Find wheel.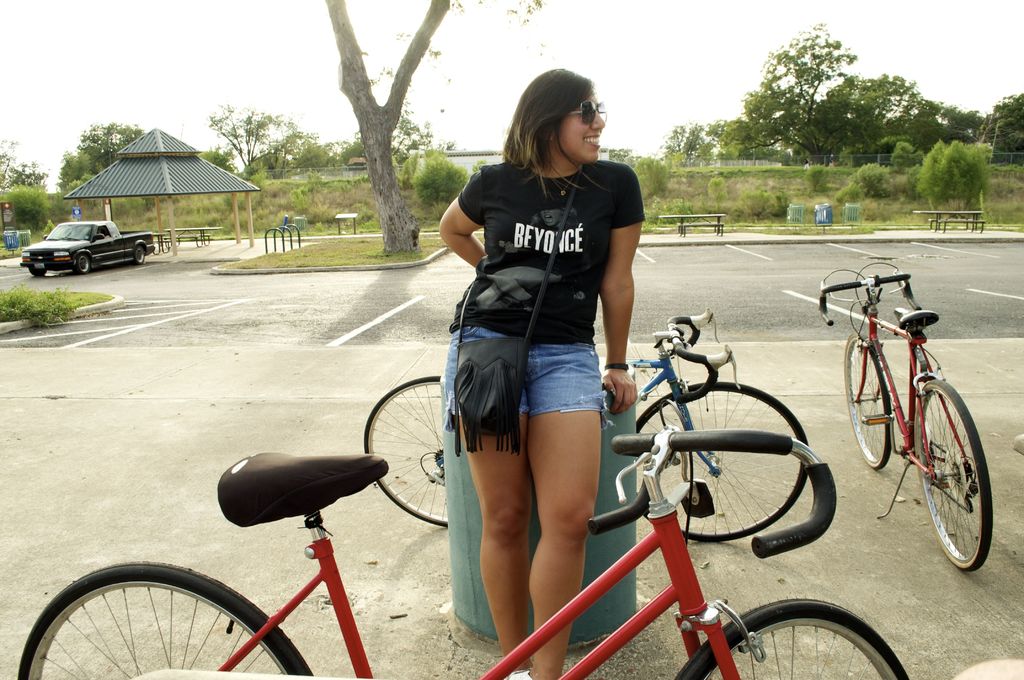
region(910, 385, 991, 574).
